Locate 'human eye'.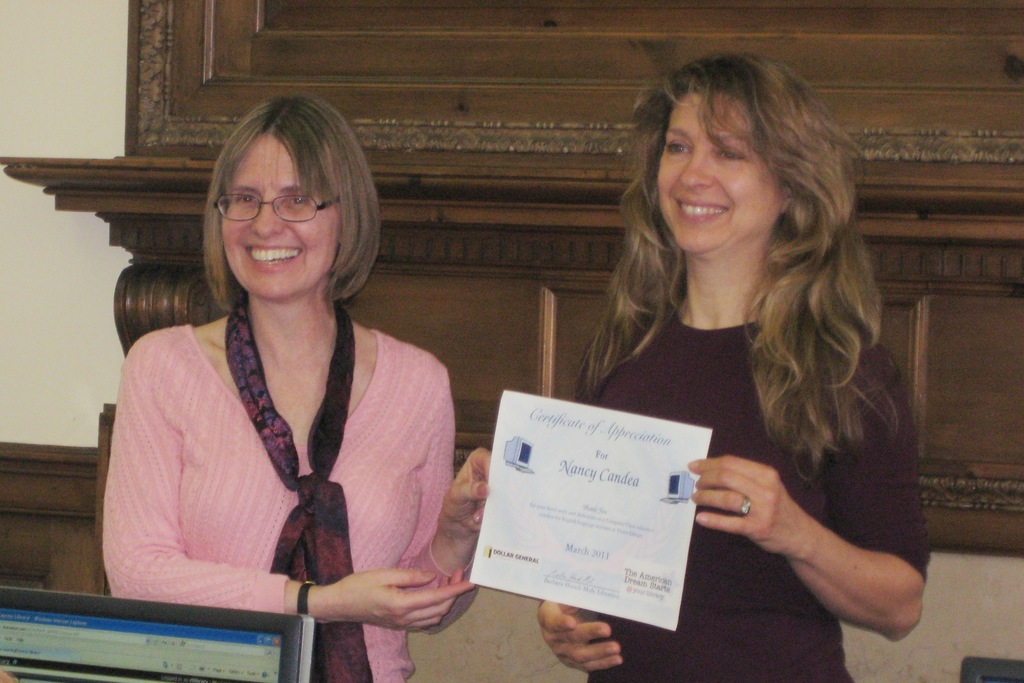
Bounding box: crop(237, 191, 262, 211).
